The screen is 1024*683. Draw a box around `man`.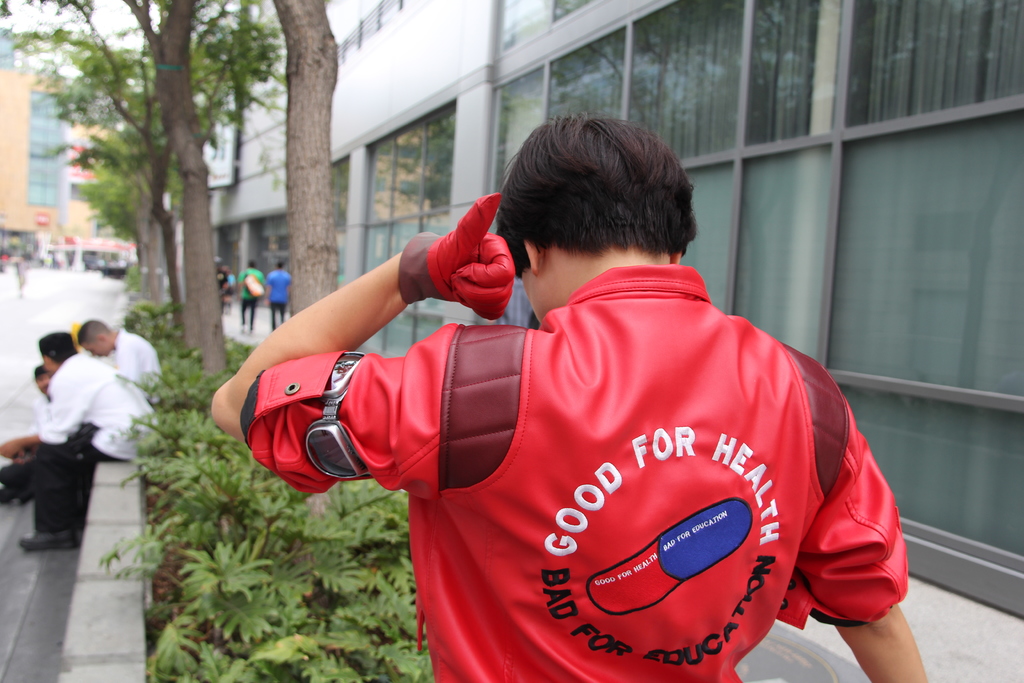
locate(0, 331, 157, 551).
